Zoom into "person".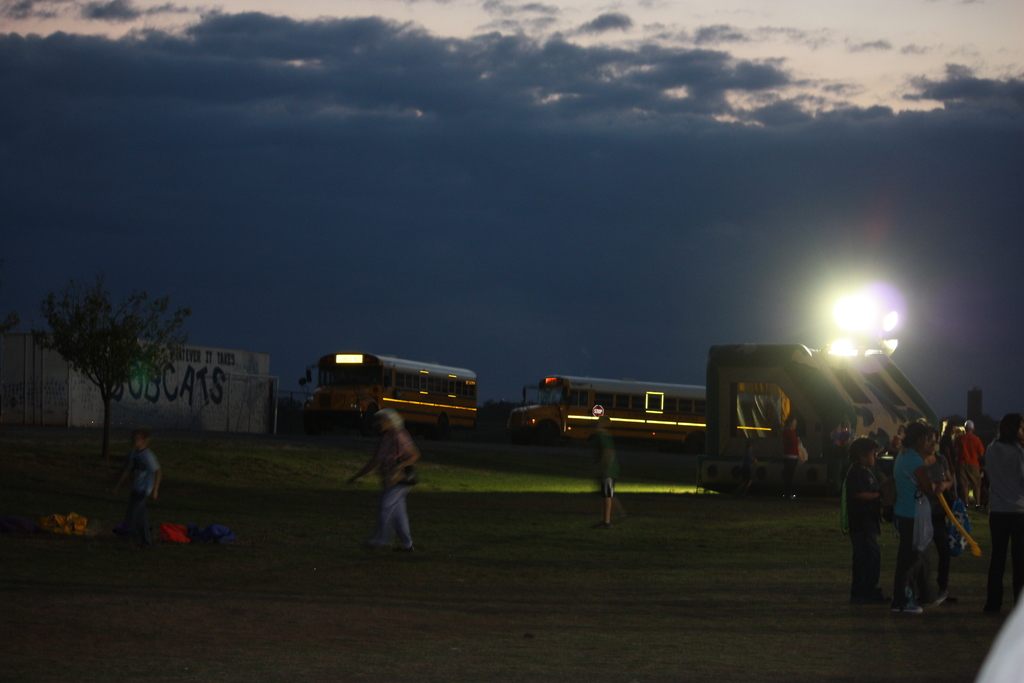
Zoom target: x1=916, y1=422, x2=956, y2=605.
